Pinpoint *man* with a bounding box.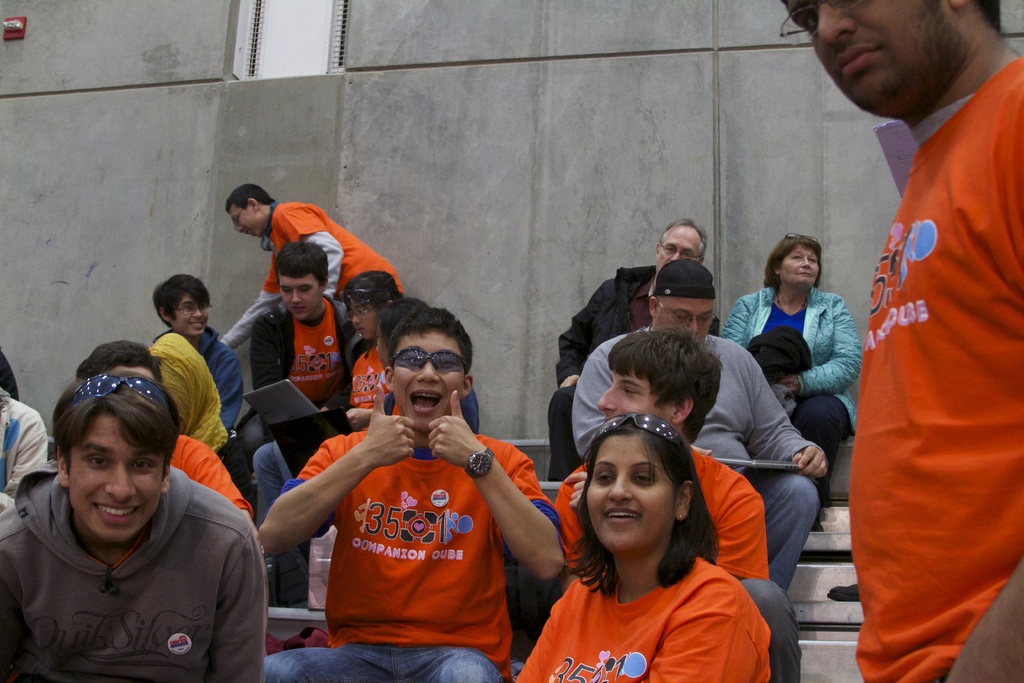
crop(544, 219, 711, 479).
